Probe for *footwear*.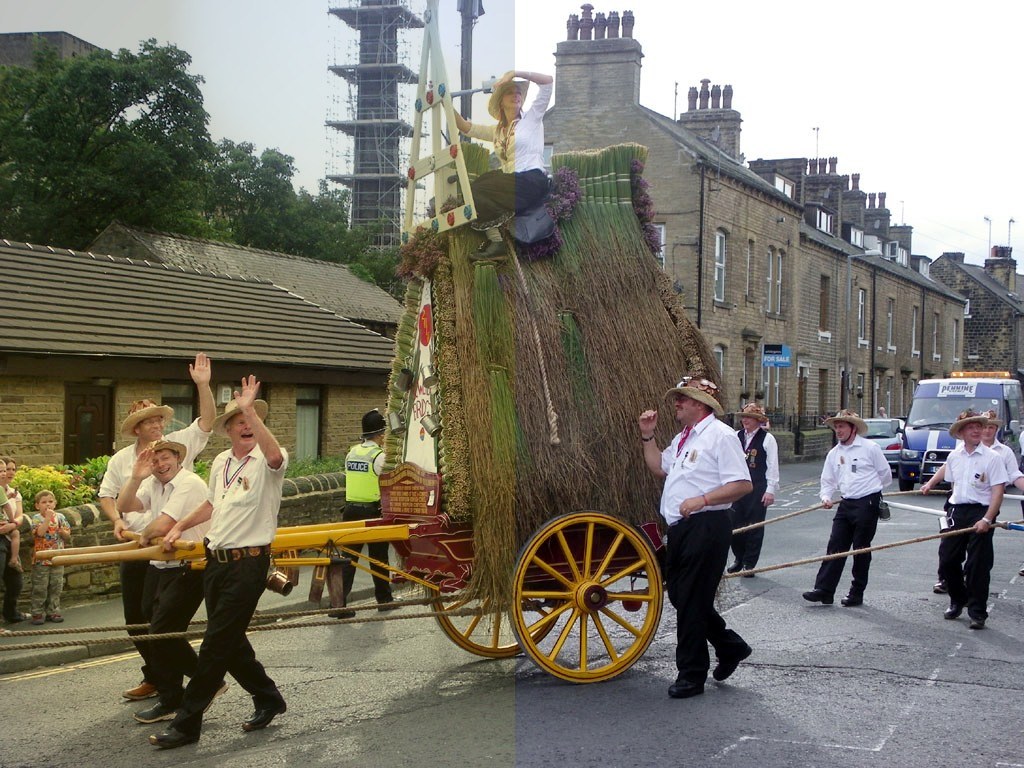
Probe result: 802/590/834/604.
